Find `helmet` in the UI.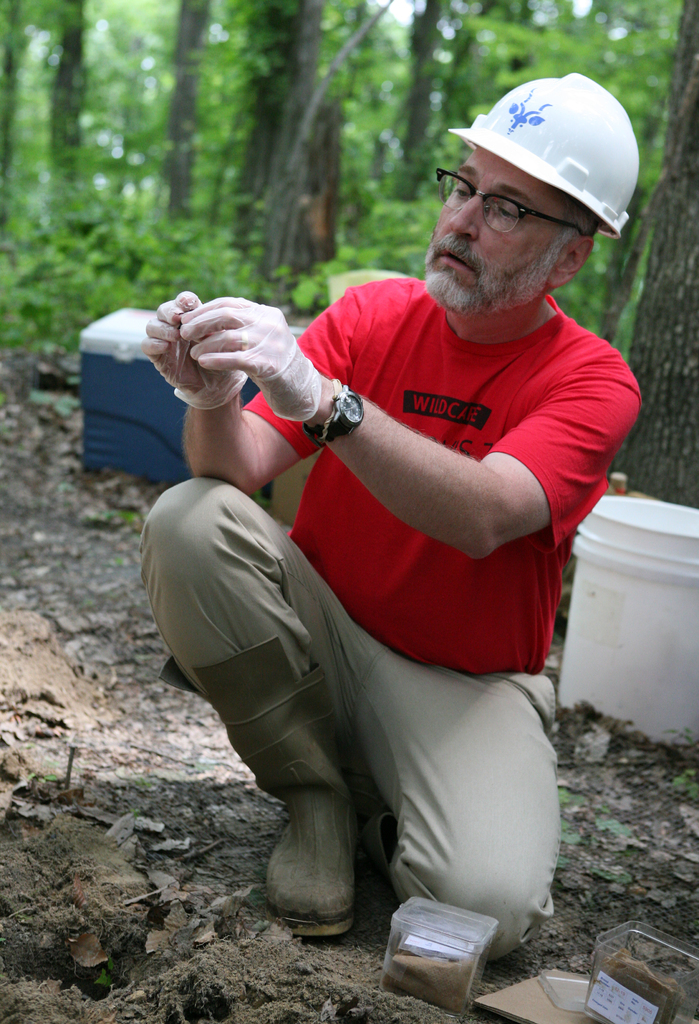
UI element at pyautogui.locateOnScreen(447, 67, 639, 234).
